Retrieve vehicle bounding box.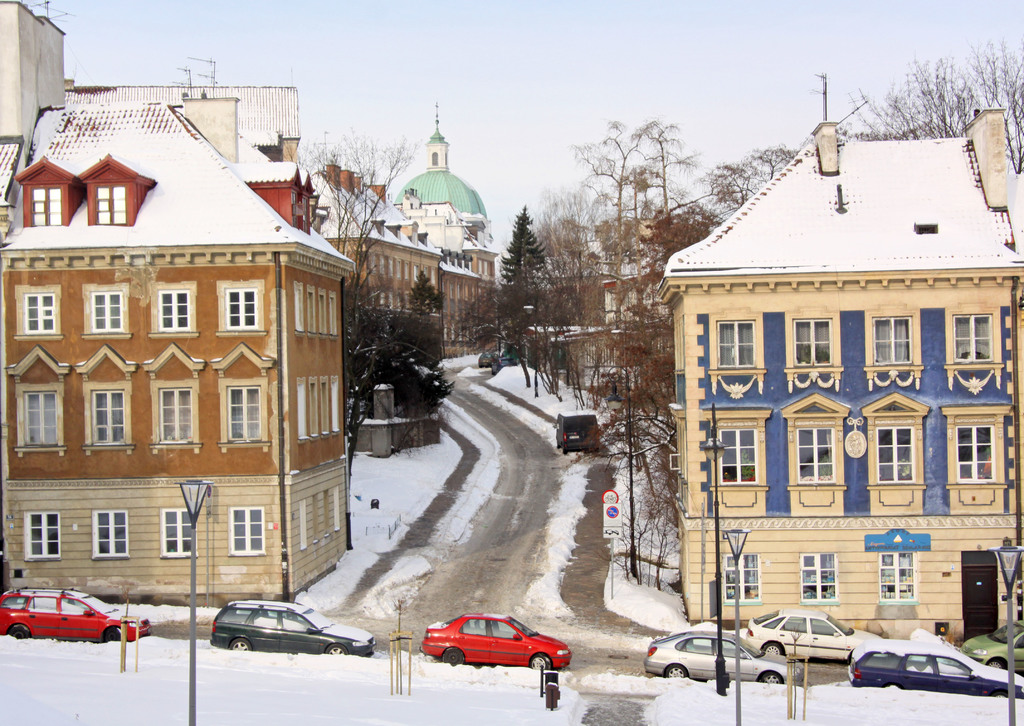
Bounding box: region(644, 626, 796, 677).
